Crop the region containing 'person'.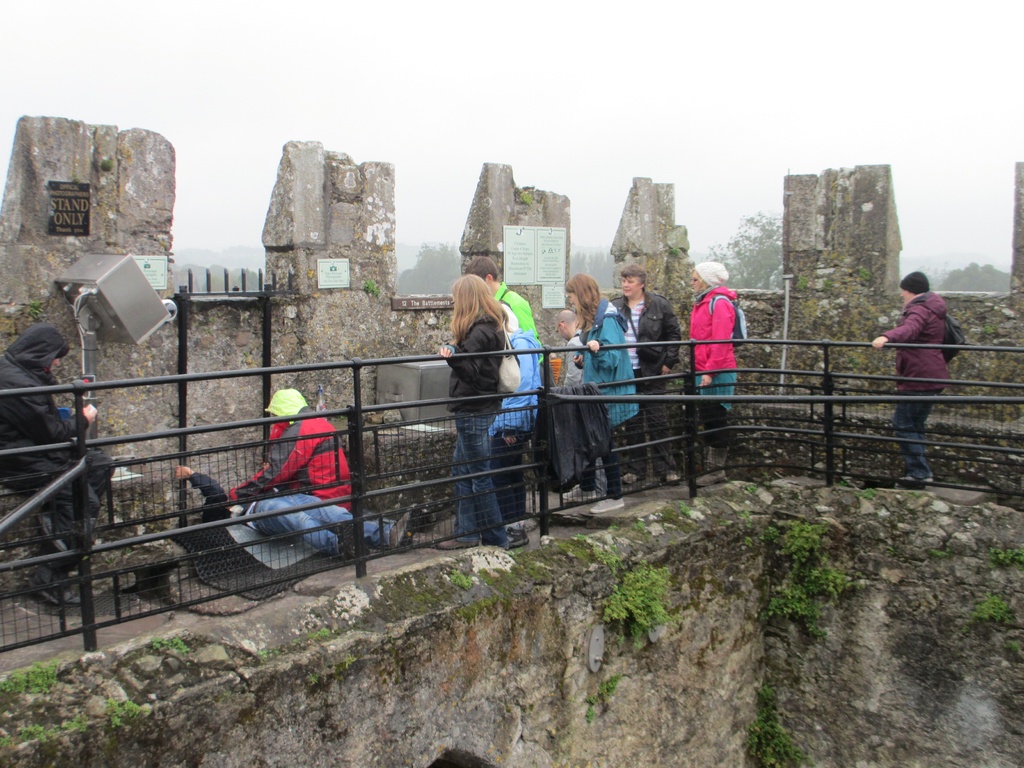
Crop region: <bbox>174, 464, 419, 562</bbox>.
